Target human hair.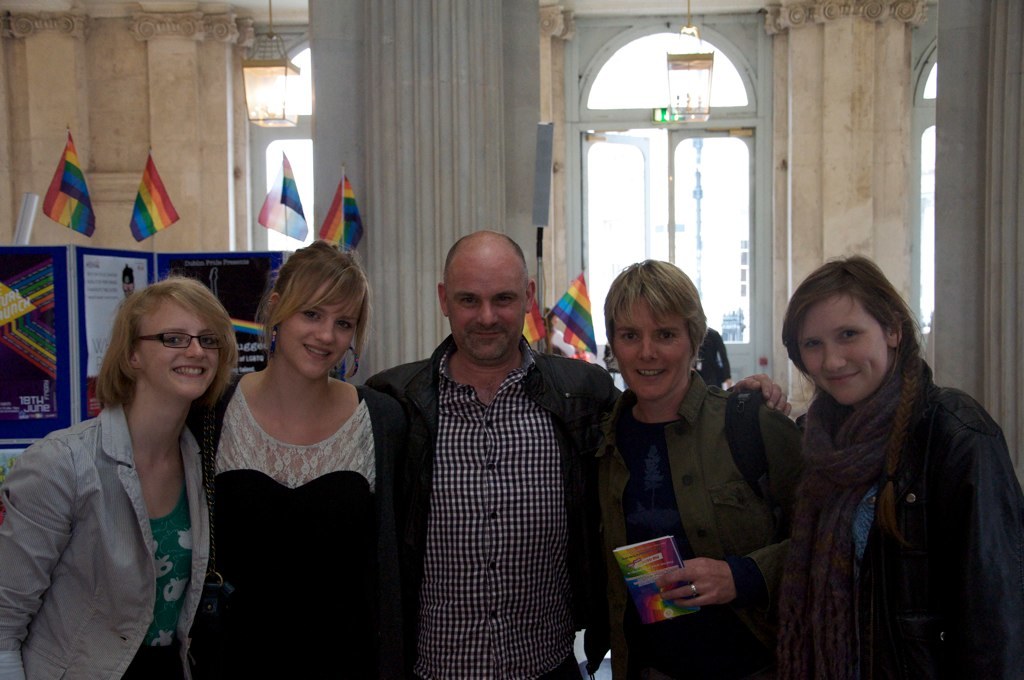
Target region: 787 251 928 406.
